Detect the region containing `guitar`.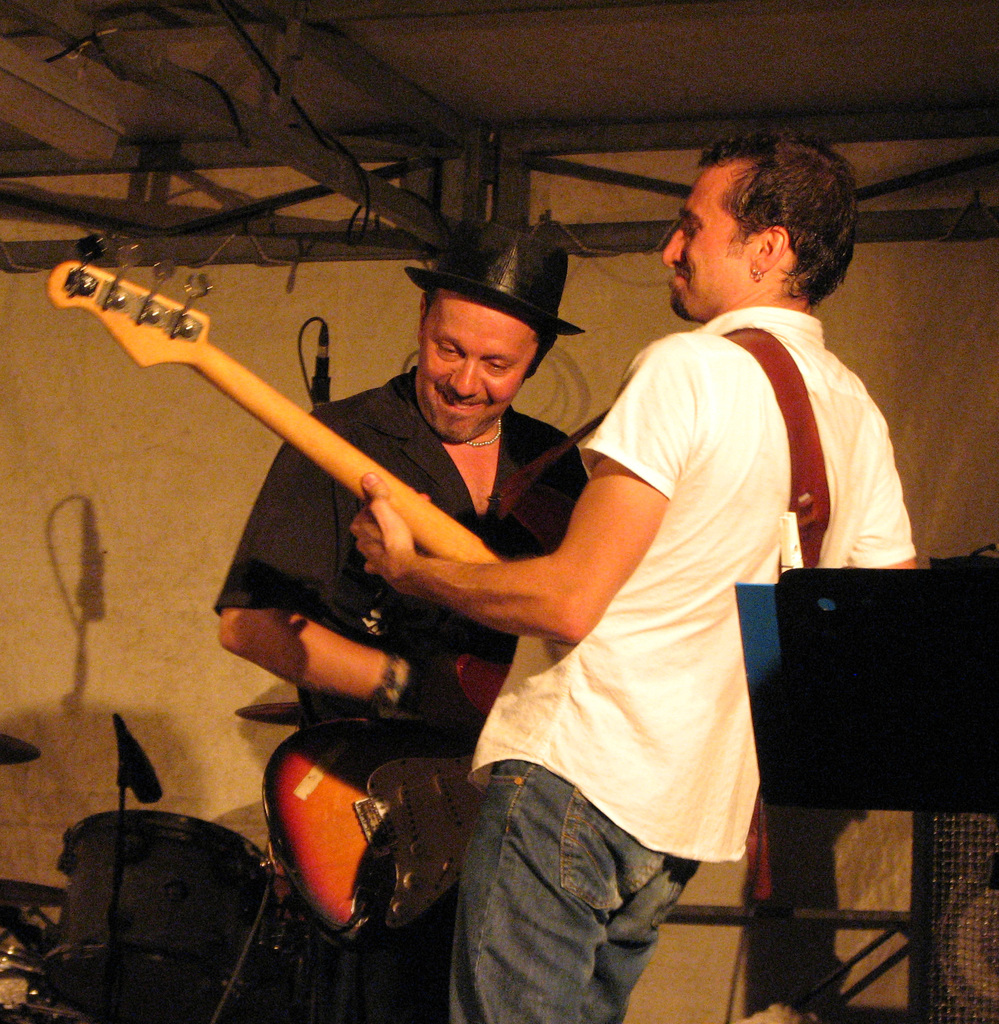
(31,209,541,723).
